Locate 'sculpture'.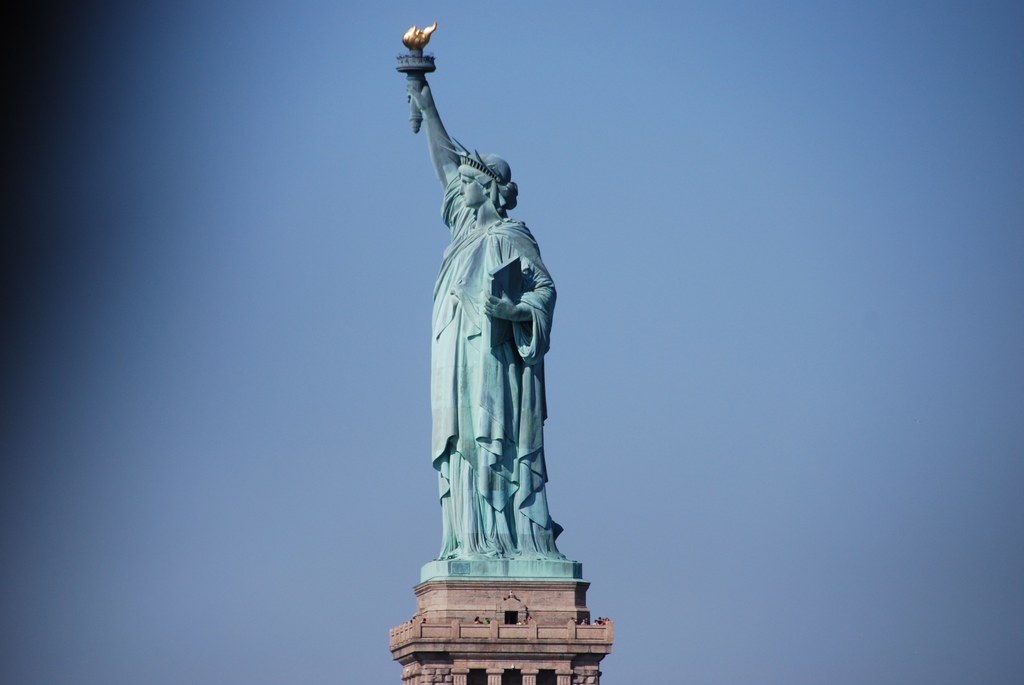
Bounding box: <region>406, 49, 578, 634</region>.
